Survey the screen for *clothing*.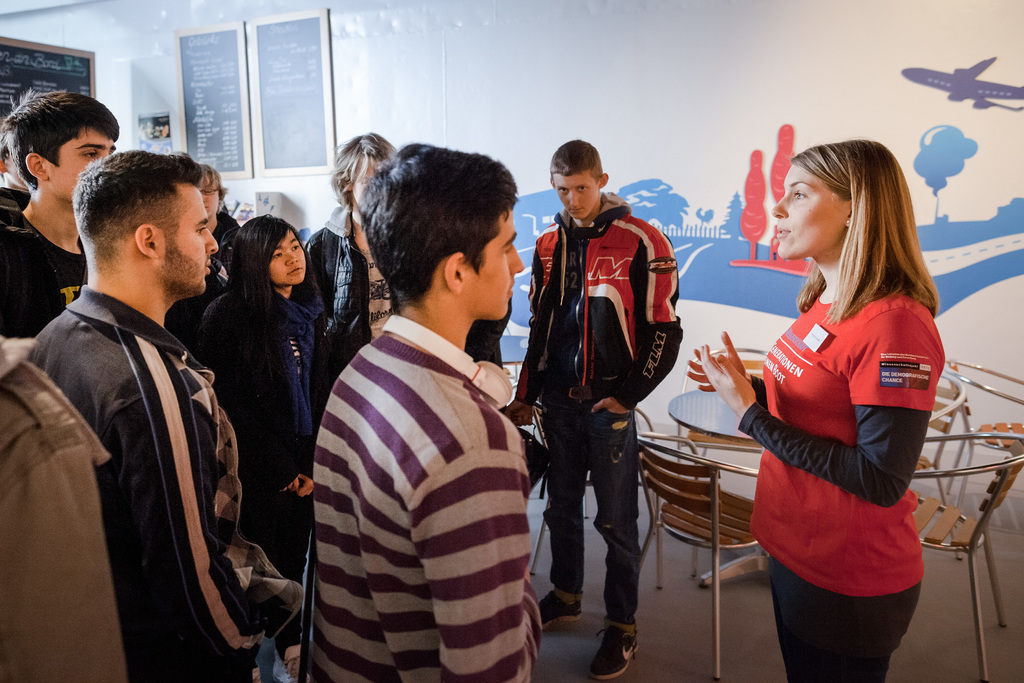
Survey found: 195 274 324 555.
